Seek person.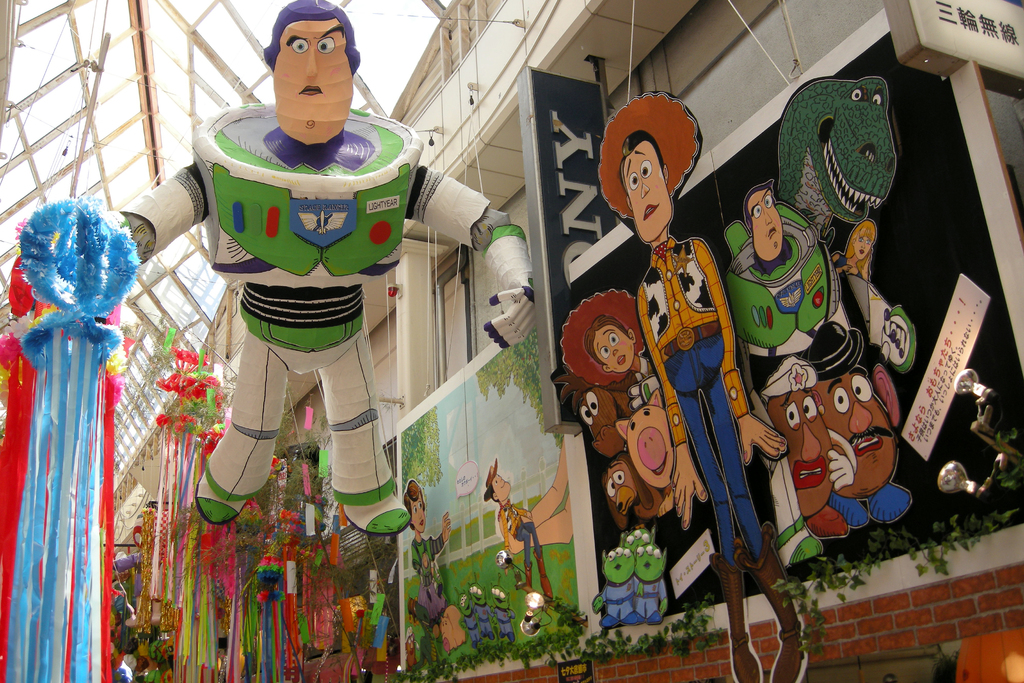
836,202,881,279.
